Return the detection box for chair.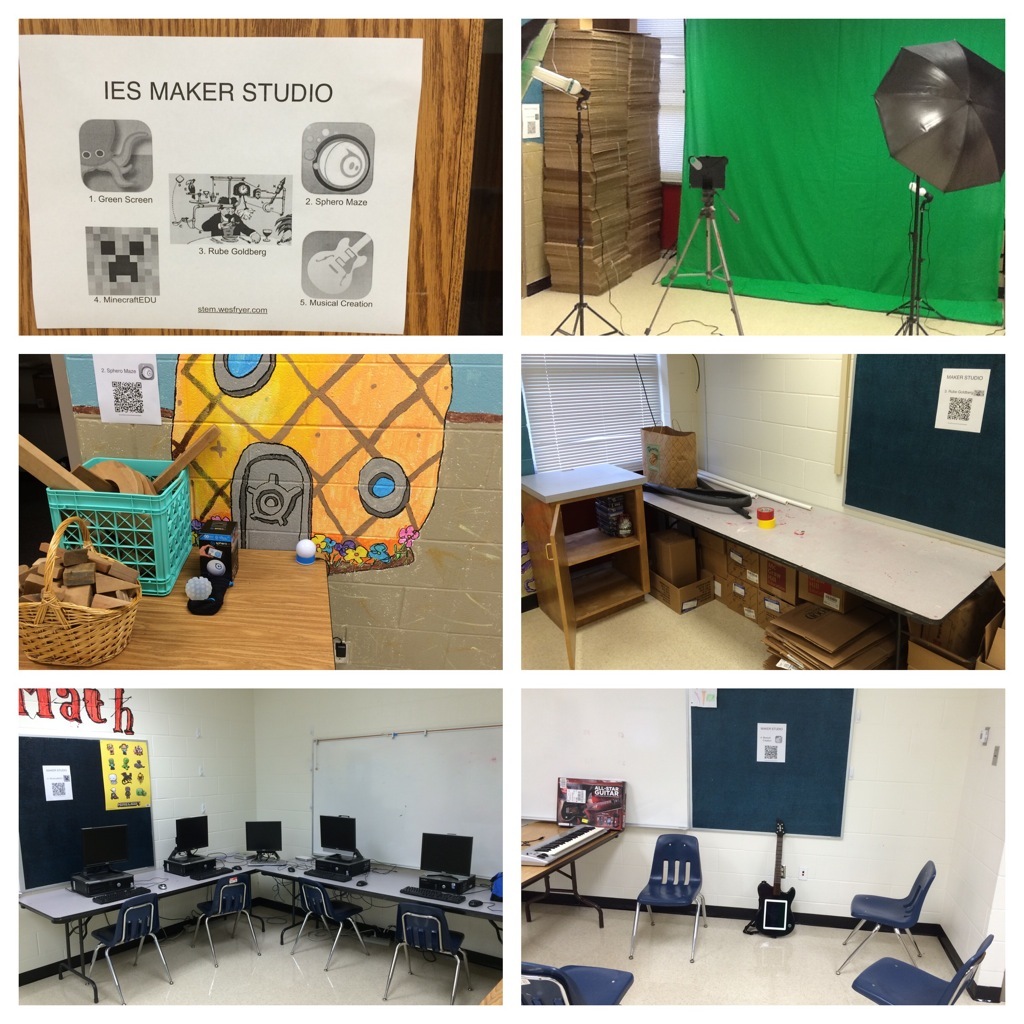
836/859/933/969.
